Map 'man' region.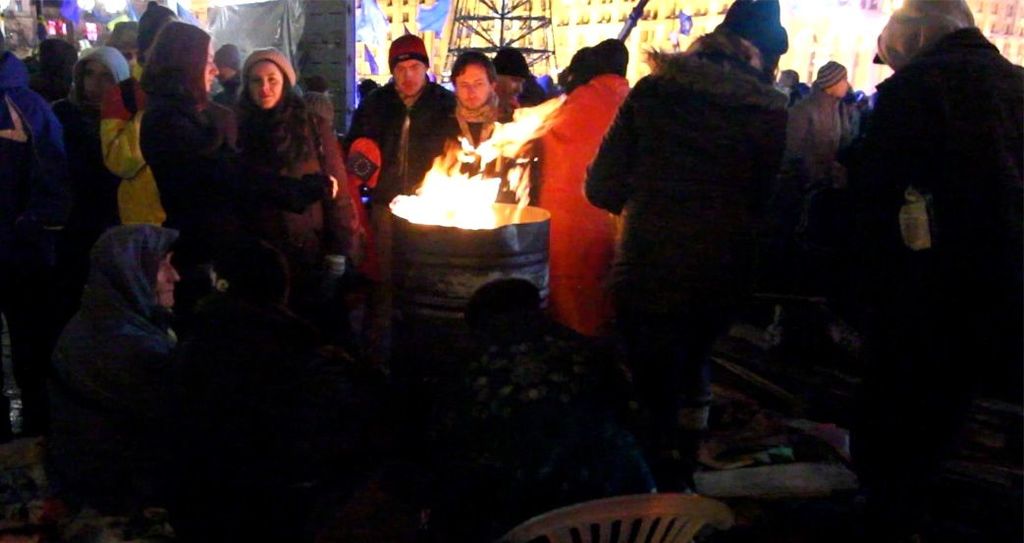
Mapped to <bbox>824, 5, 1022, 440</bbox>.
